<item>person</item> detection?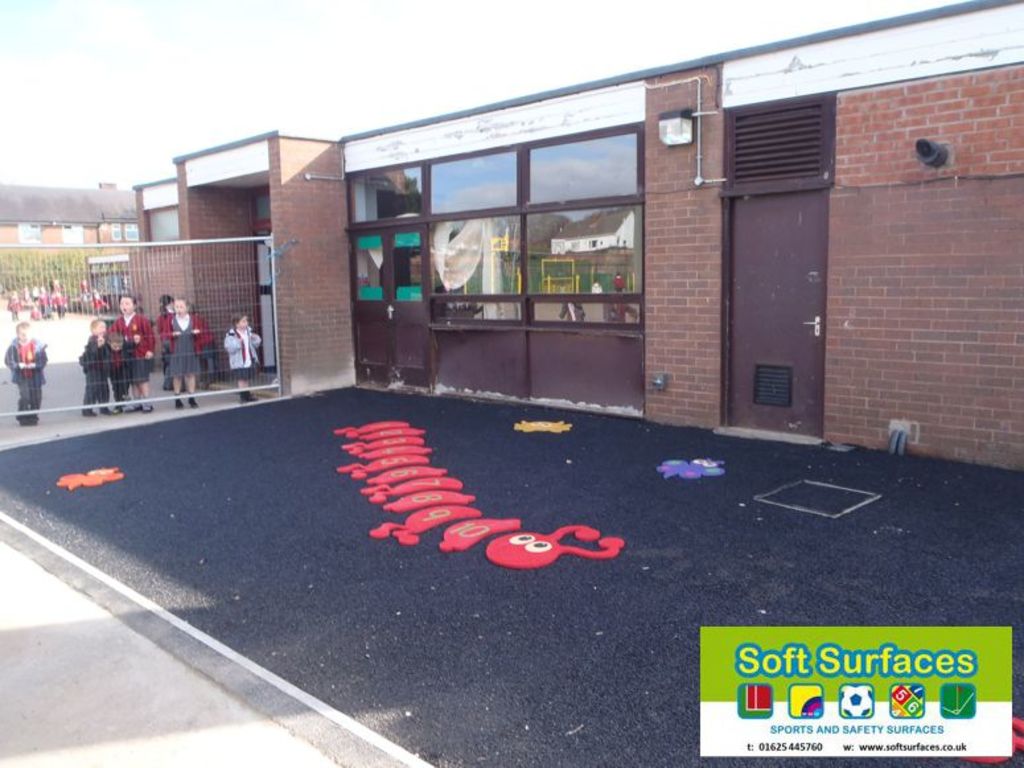
l=155, t=288, r=218, b=411
